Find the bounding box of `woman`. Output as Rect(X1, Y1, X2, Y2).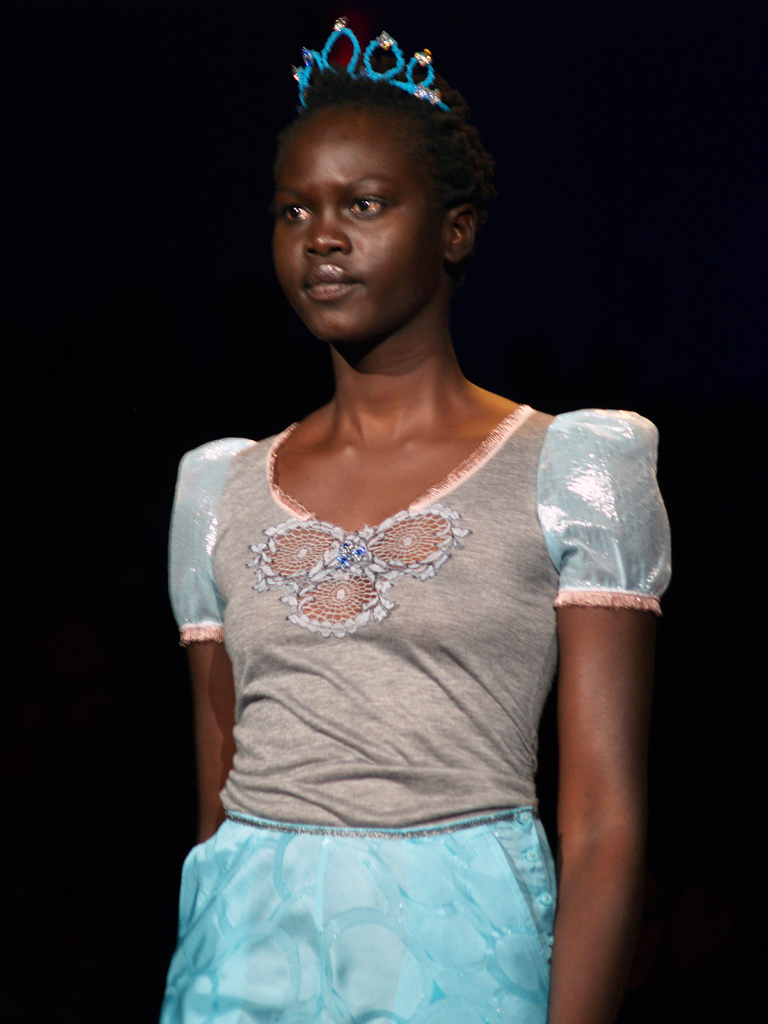
Rect(143, 23, 685, 991).
